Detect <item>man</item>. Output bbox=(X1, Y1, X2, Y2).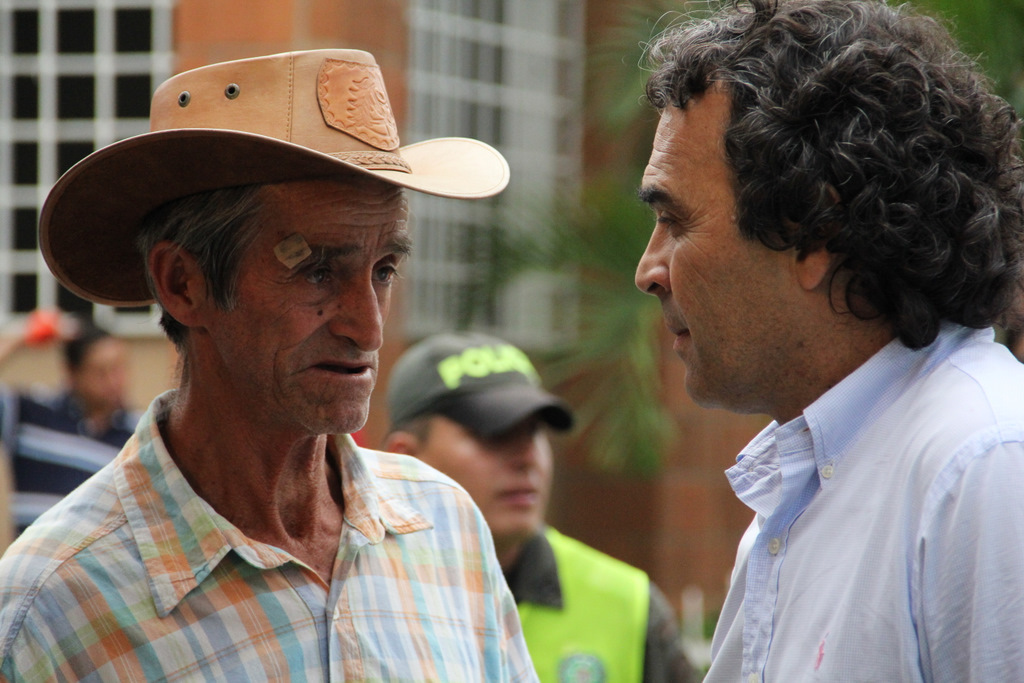
bbox=(0, 61, 592, 677).
